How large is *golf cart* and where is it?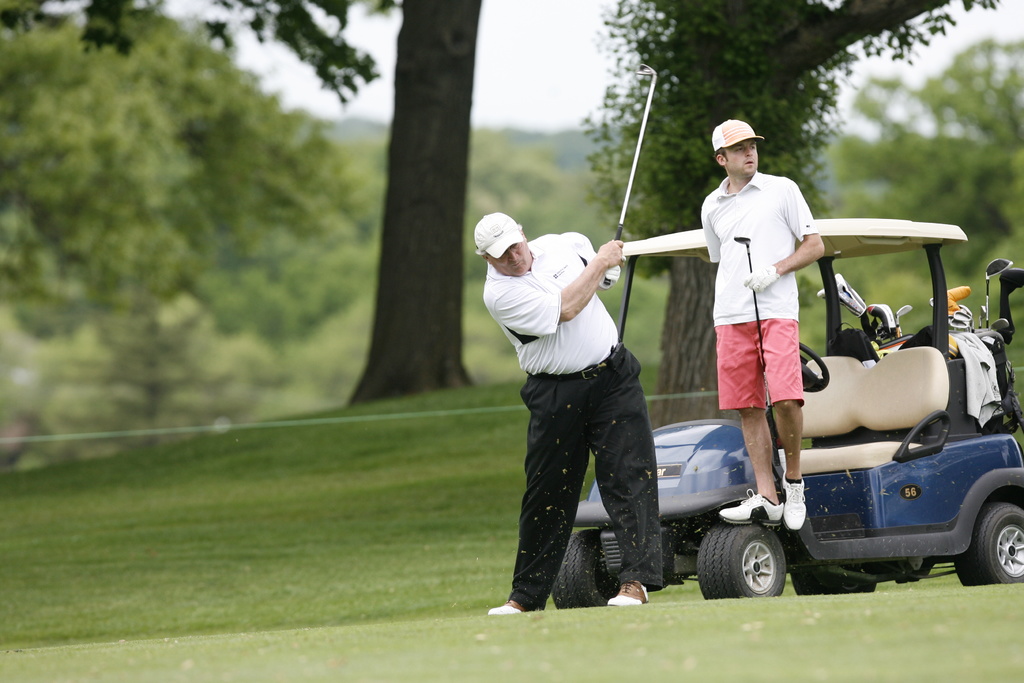
Bounding box: [left=551, top=220, right=1023, bottom=609].
